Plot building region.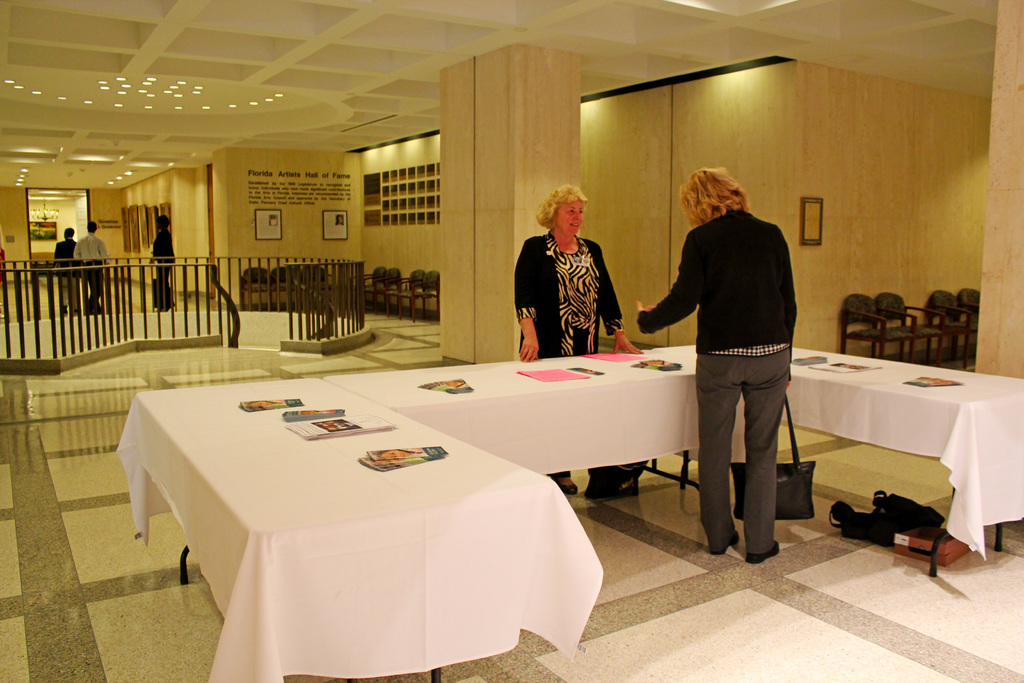
Plotted at x1=0 y1=0 x2=1023 y2=682.
